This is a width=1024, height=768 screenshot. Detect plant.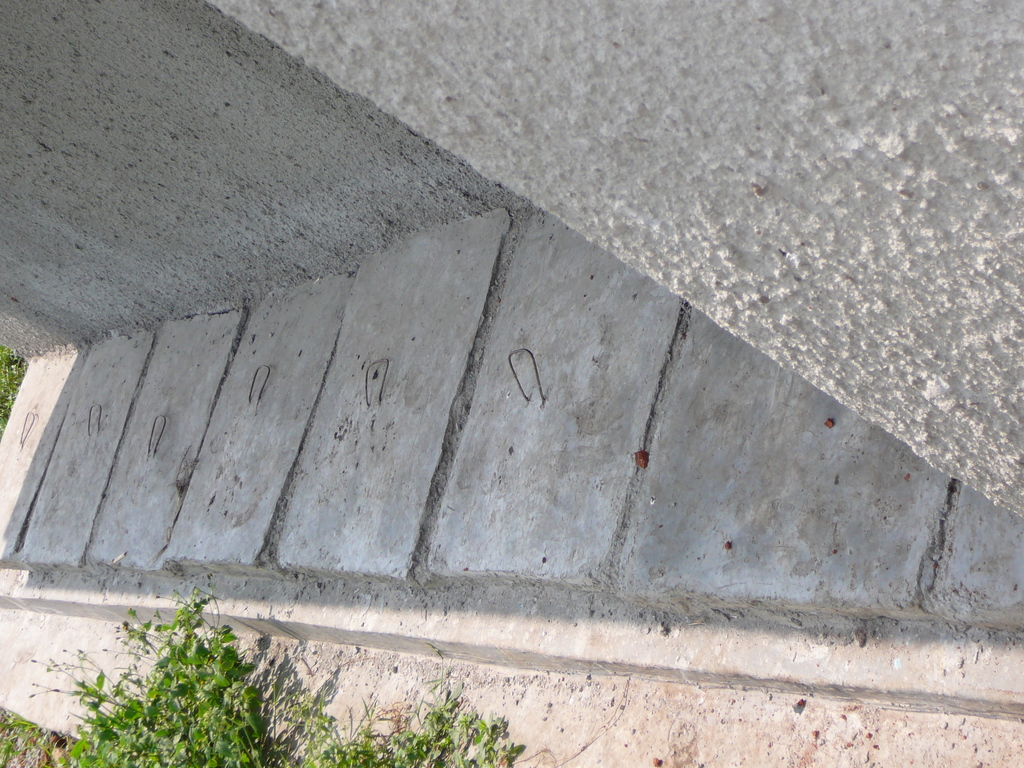
left=51, top=730, right=145, bottom=767.
